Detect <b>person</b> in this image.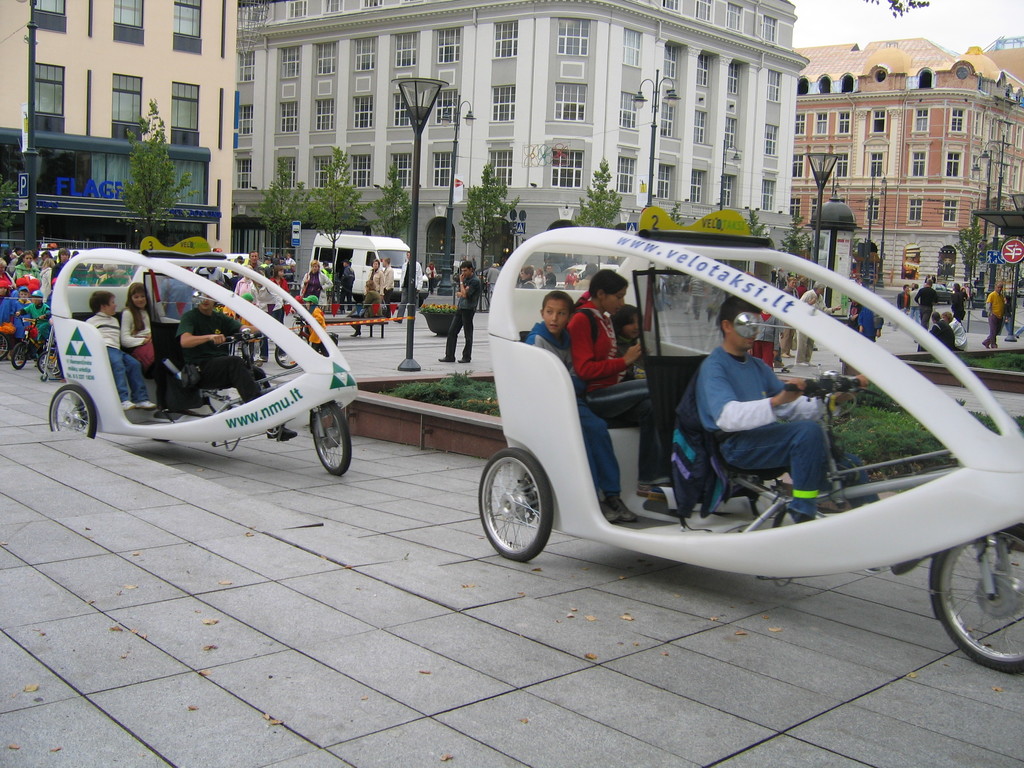
Detection: bbox=(348, 279, 389, 337).
